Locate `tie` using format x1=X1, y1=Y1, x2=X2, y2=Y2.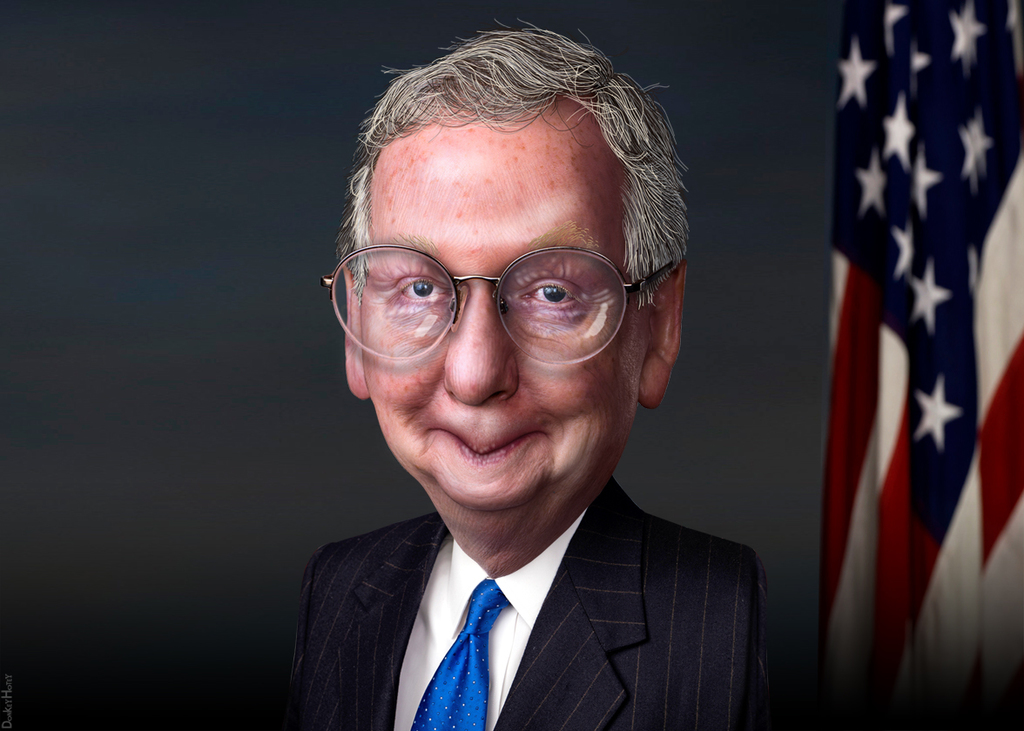
x1=412, y1=582, x2=510, y2=730.
